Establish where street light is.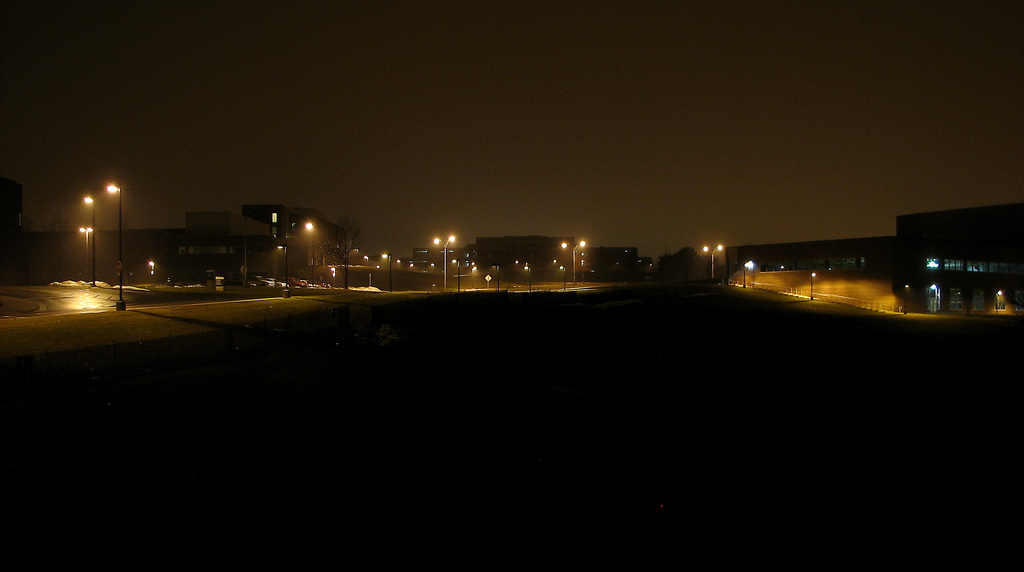
Established at rect(741, 261, 755, 288).
